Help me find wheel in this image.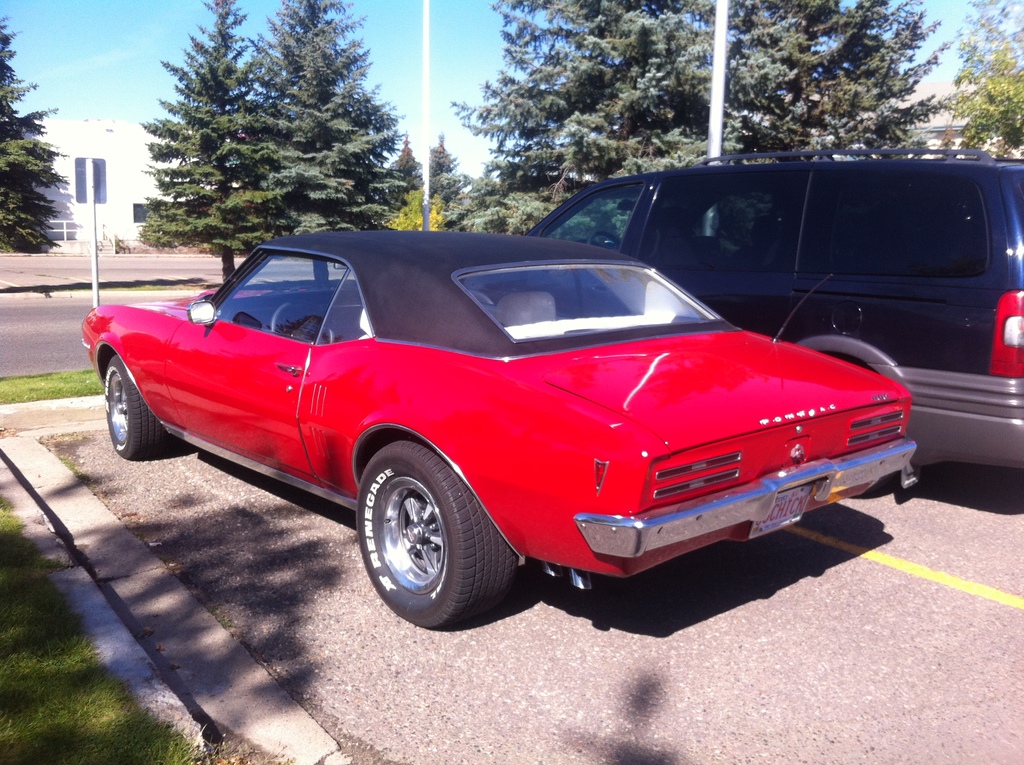
Found it: <bbox>356, 442, 517, 628</bbox>.
